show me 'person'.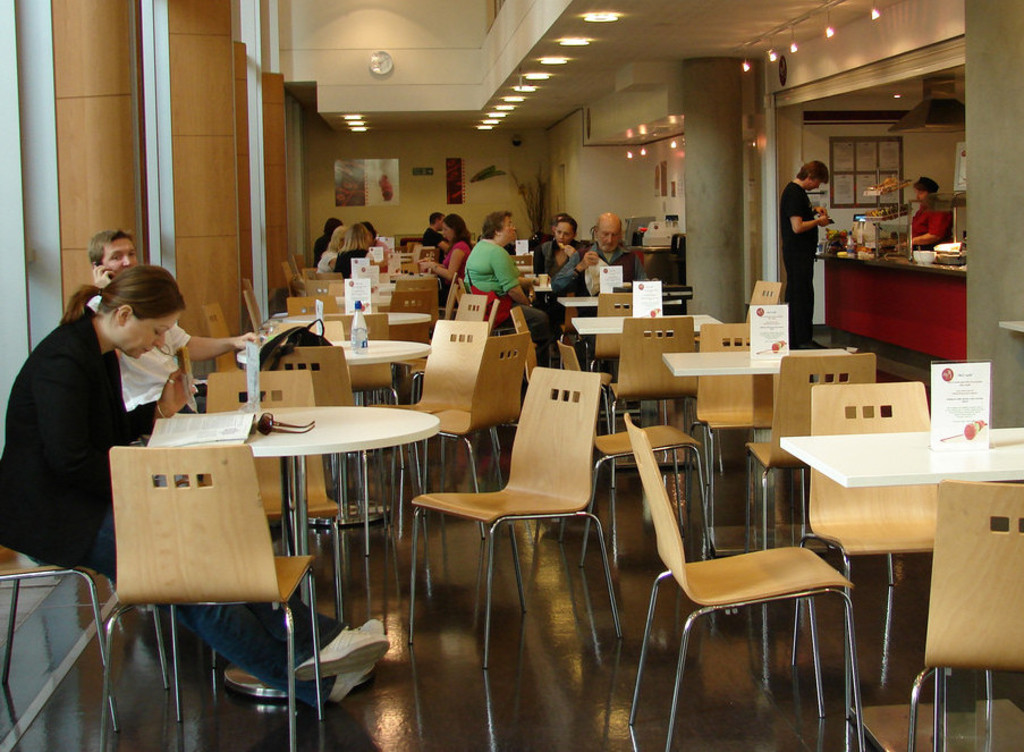
'person' is here: <bbox>897, 174, 951, 251</bbox>.
